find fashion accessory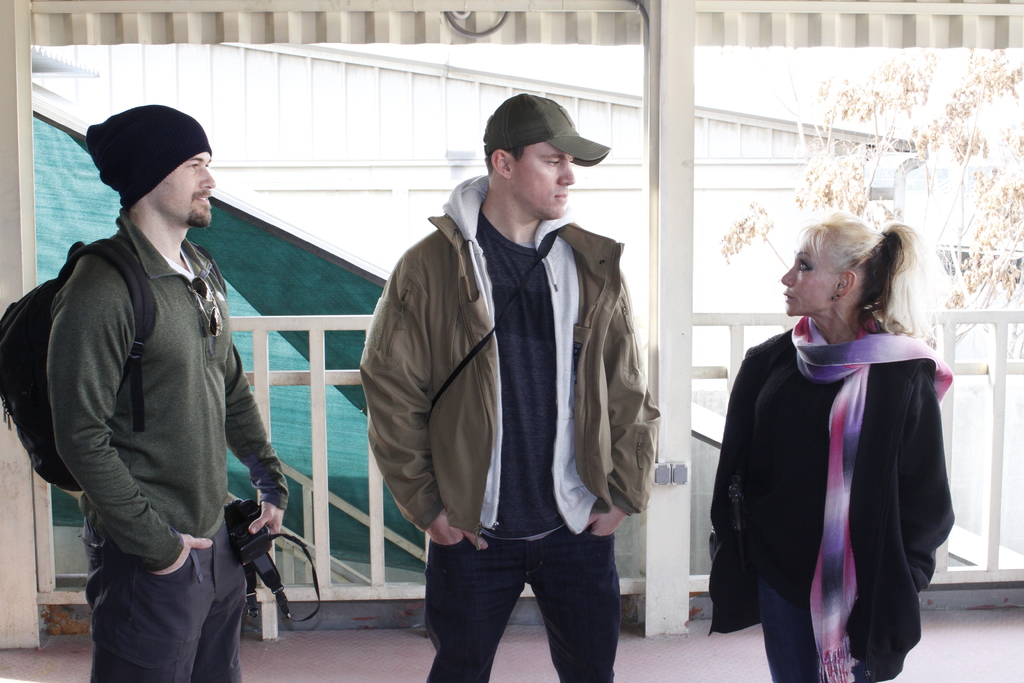
(835, 292, 843, 299)
